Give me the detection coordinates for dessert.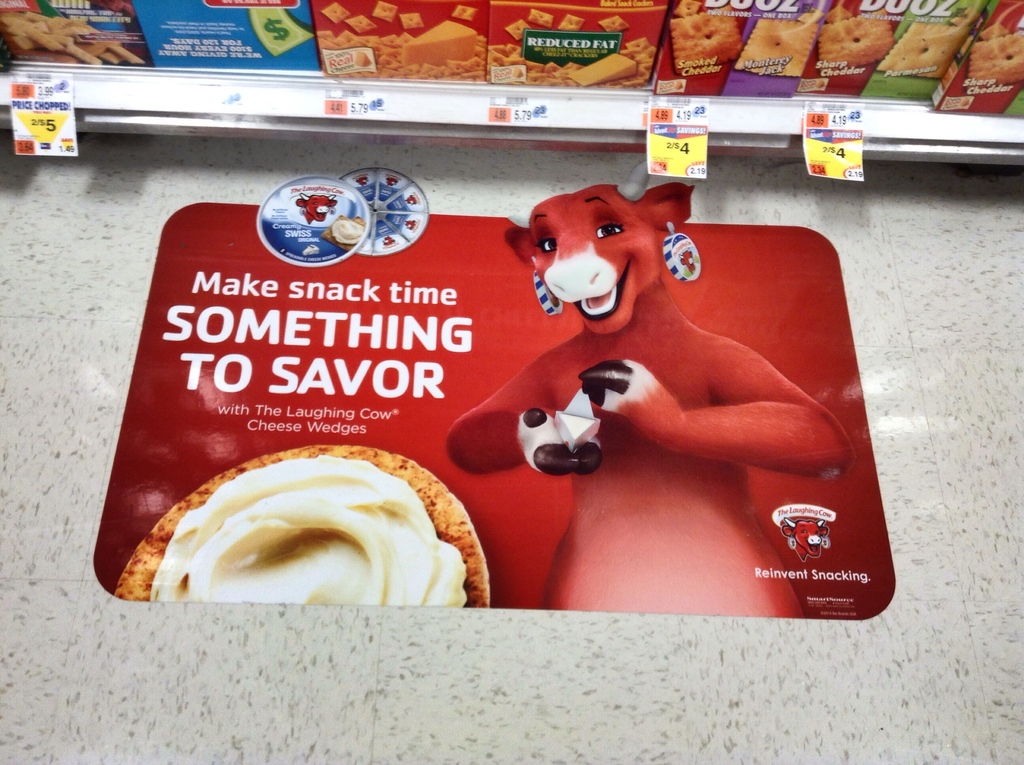
BBox(400, 10, 422, 29).
